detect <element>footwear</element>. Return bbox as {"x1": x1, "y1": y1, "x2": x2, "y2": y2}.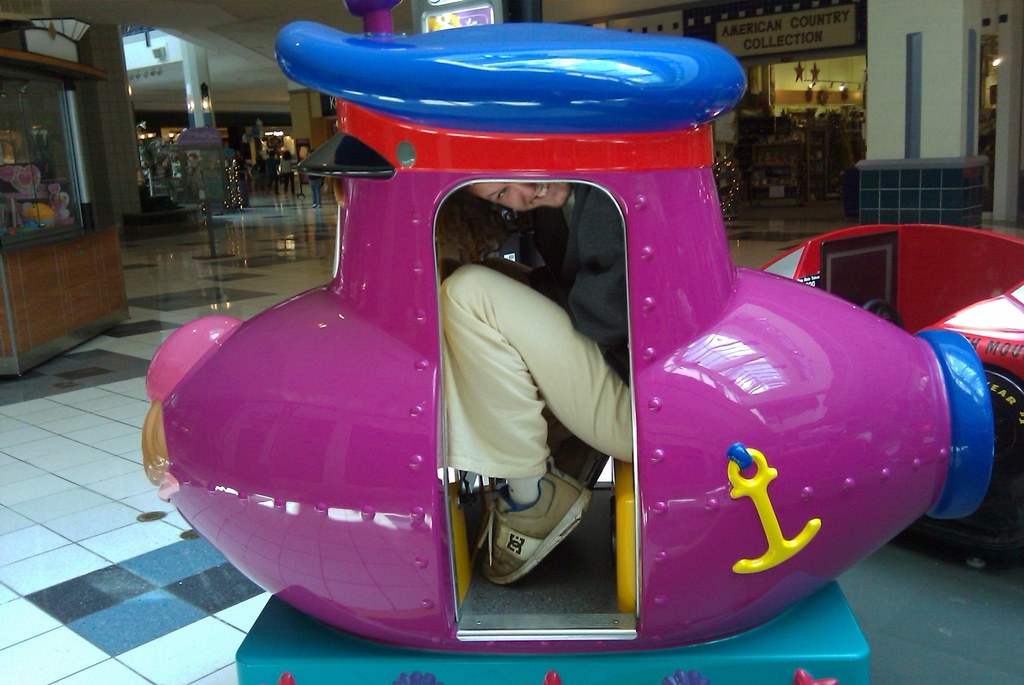
{"x1": 484, "y1": 447, "x2": 597, "y2": 566}.
